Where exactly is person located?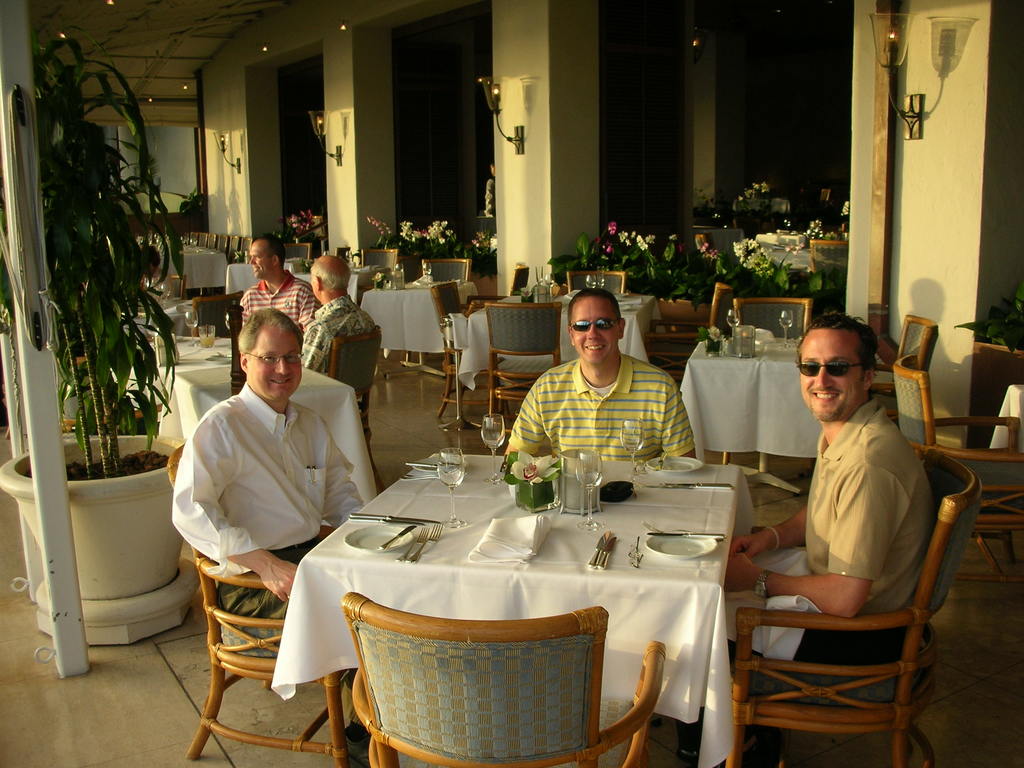
Its bounding box is select_region(292, 254, 381, 419).
